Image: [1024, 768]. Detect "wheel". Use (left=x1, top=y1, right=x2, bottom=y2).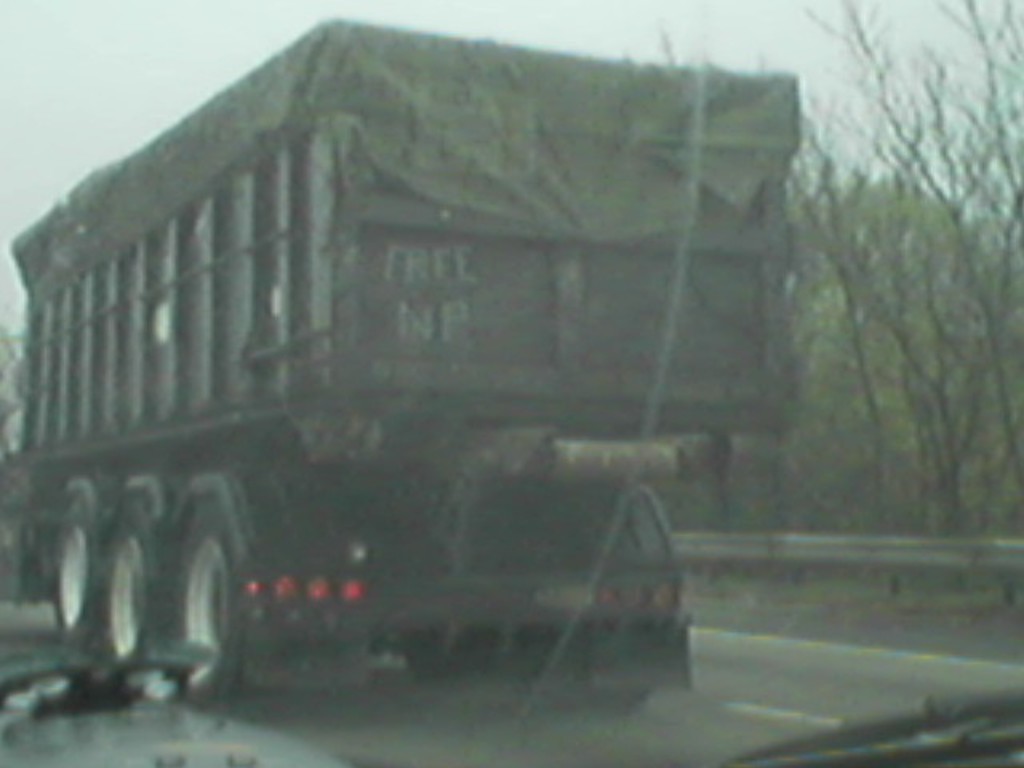
(left=93, top=493, right=174, bottom=677).
